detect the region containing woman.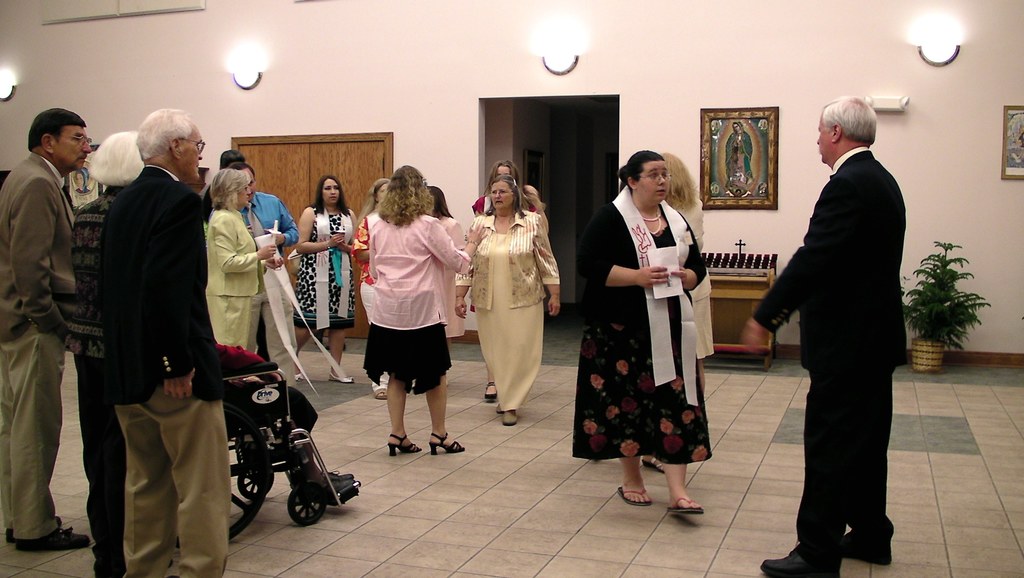
(203, 167, 285, 357).
